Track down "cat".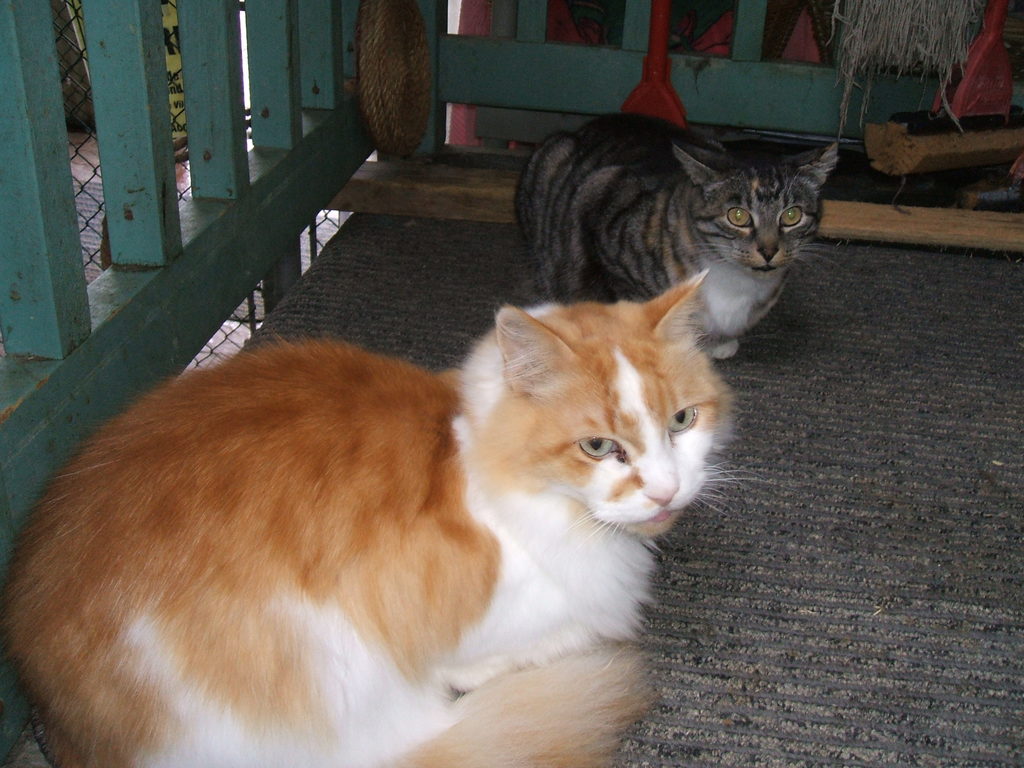
Tracked to 513/108/837/358.
